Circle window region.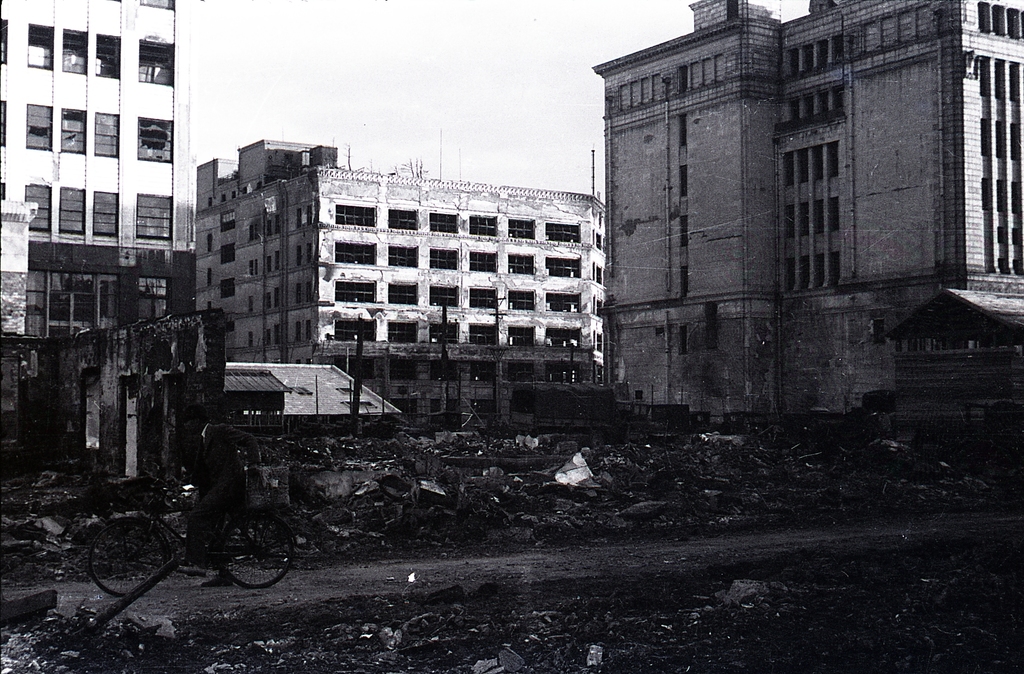
Region: <region>426, 214, 460, 236</region>.
